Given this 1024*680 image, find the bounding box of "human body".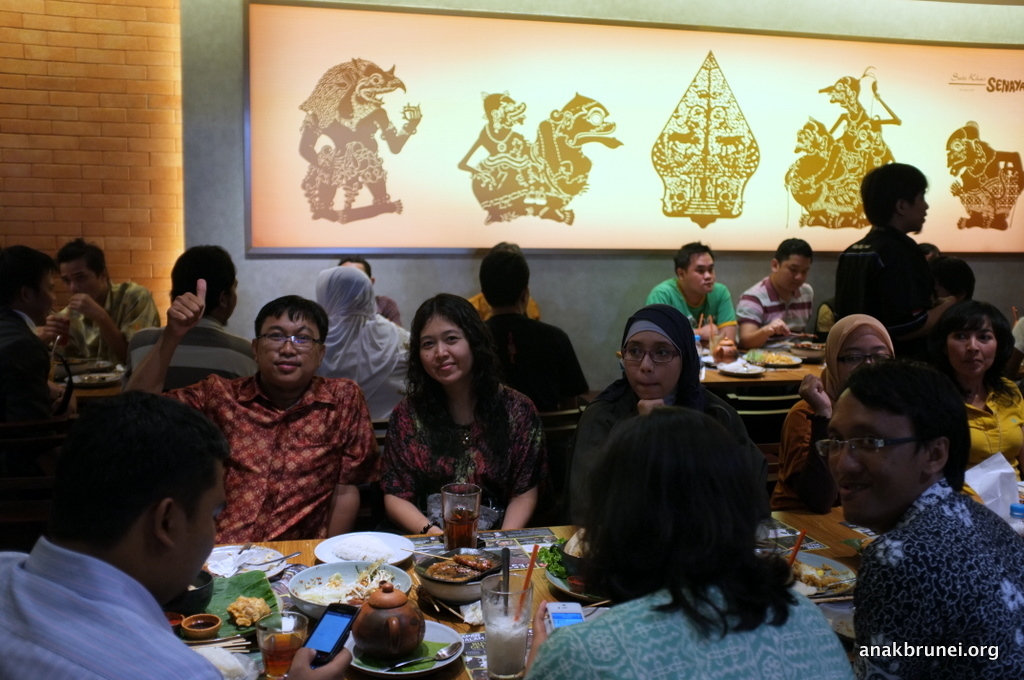
965/371/1023/474.
